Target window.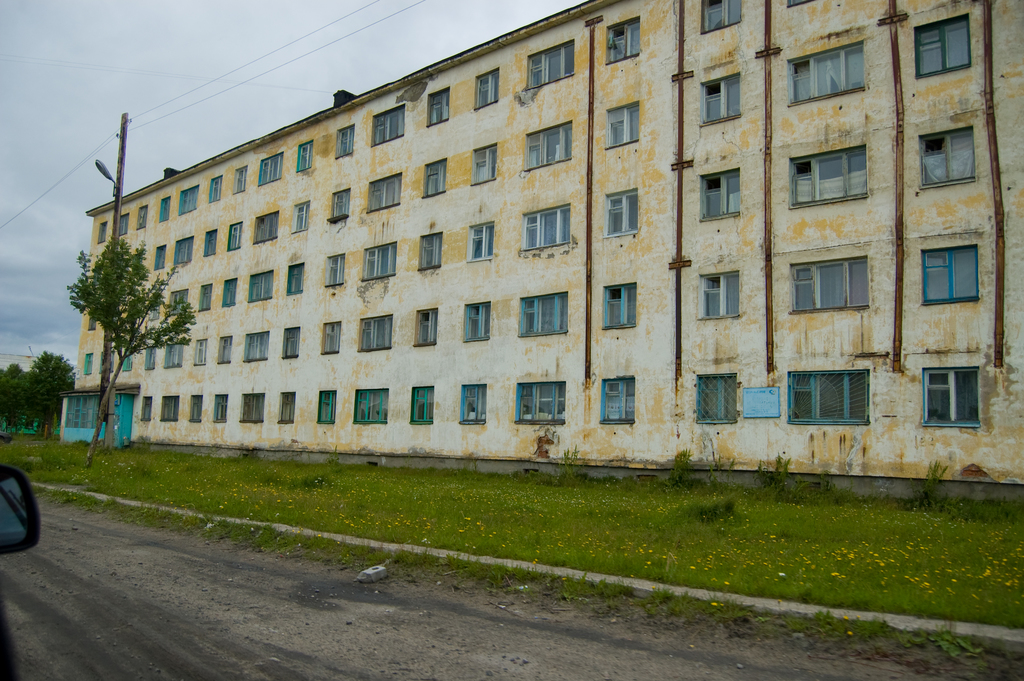
Target region: left=518, top=120, right=574, bottom=172.
